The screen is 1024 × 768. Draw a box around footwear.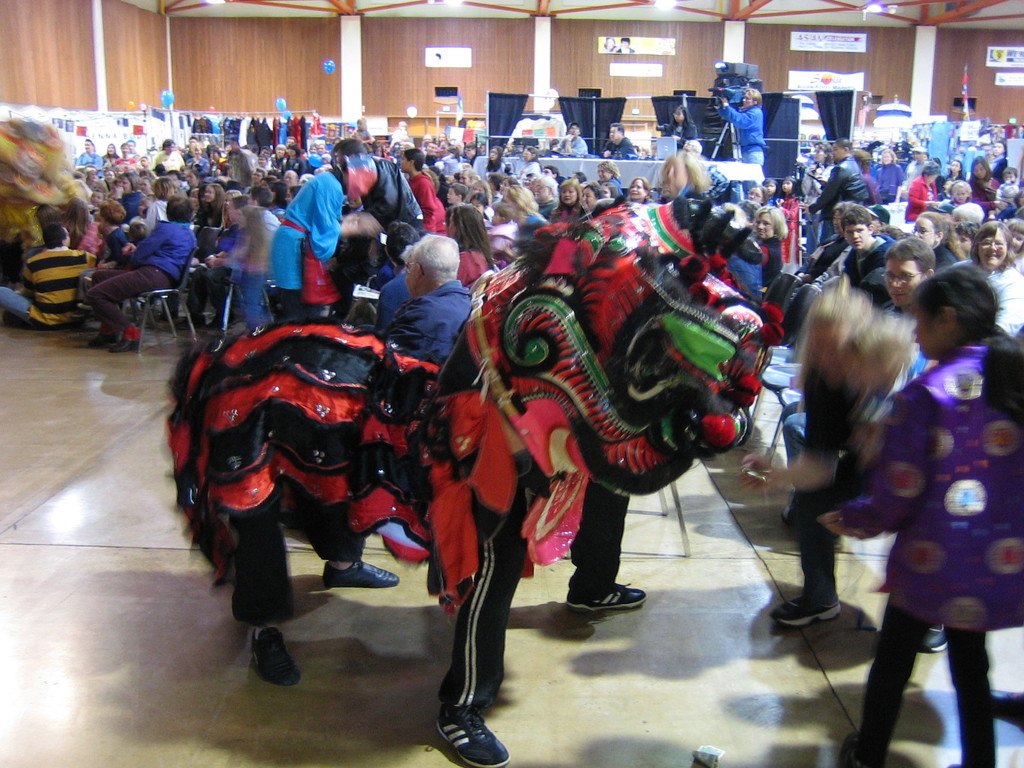
x1=920, y1=625, x2=949, y2=654.
